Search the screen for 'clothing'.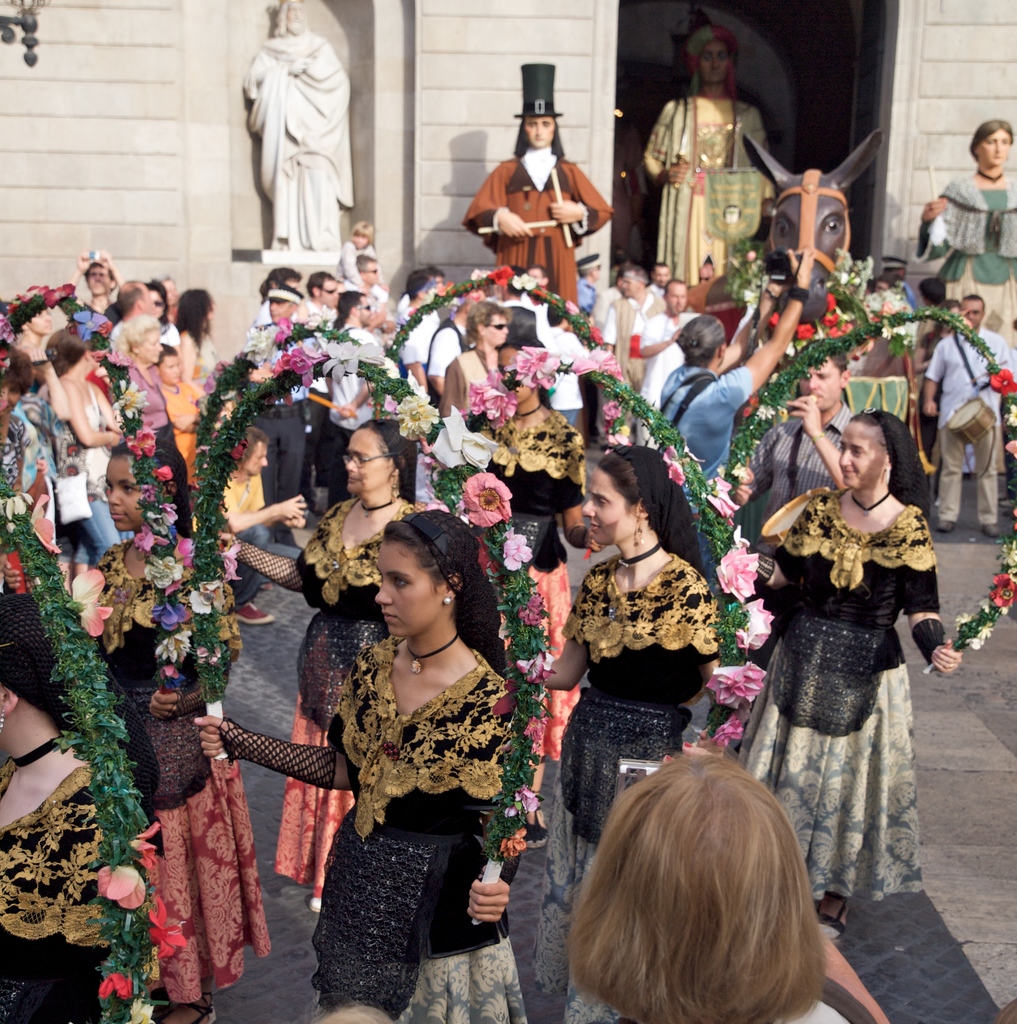
Found at box=[291, 493, 420, 897].
